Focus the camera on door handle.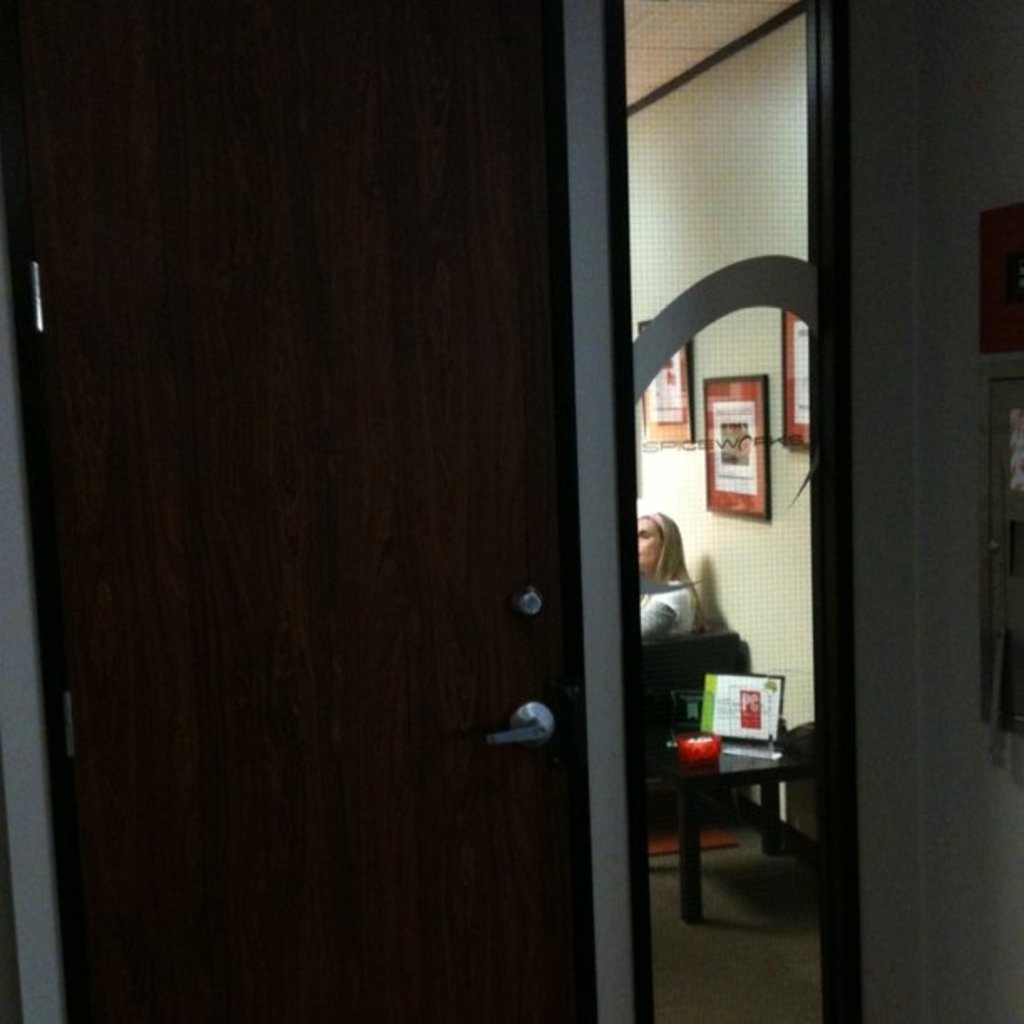
Focus region: rect(472, 704, 557, 748).
